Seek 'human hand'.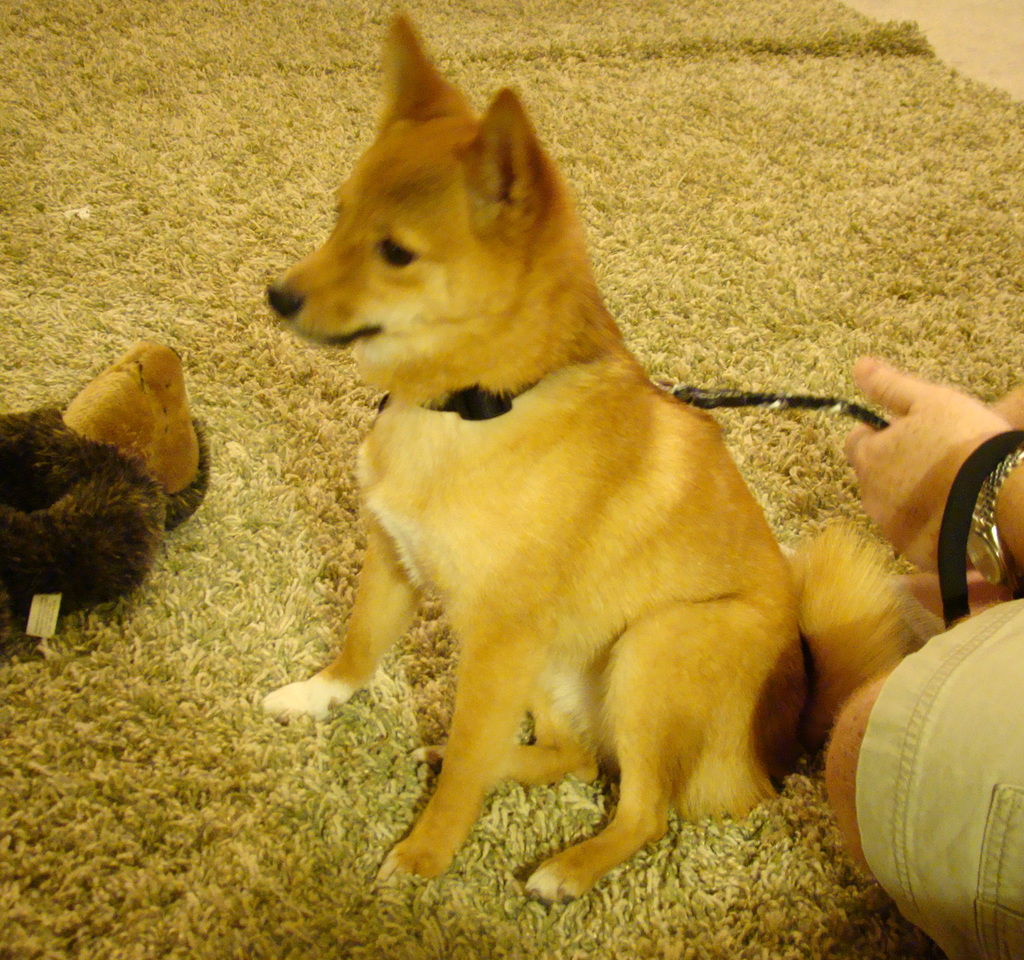
853/321/1018/562.
